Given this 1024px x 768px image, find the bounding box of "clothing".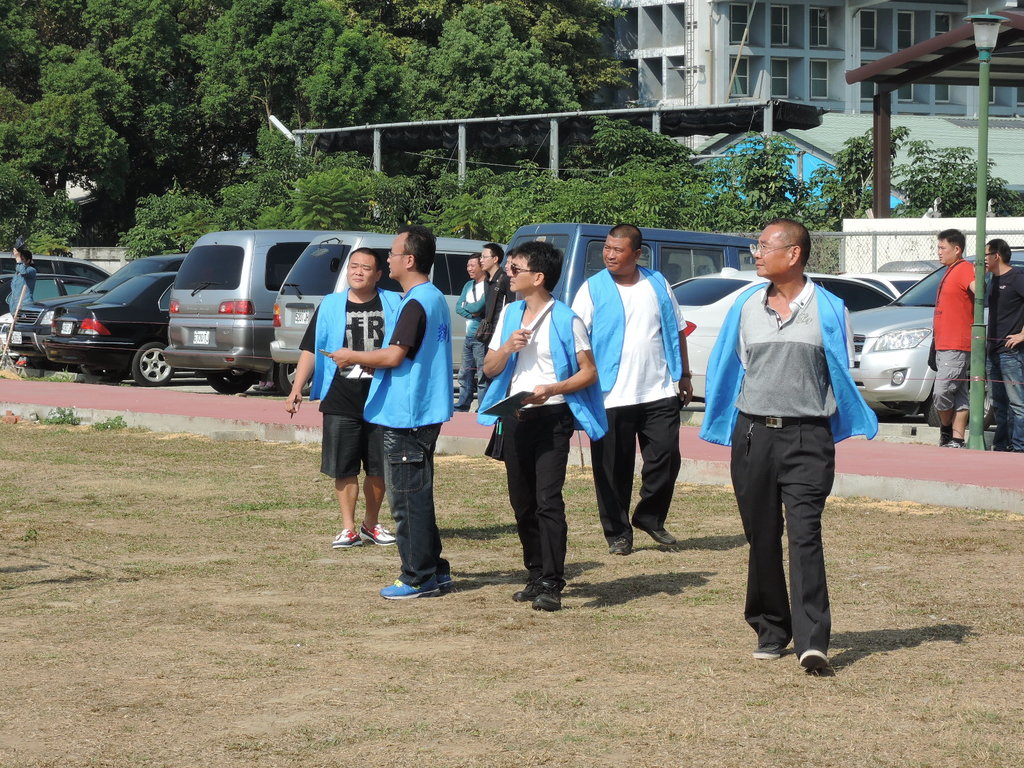
locate(364, 281, 452, 588).
